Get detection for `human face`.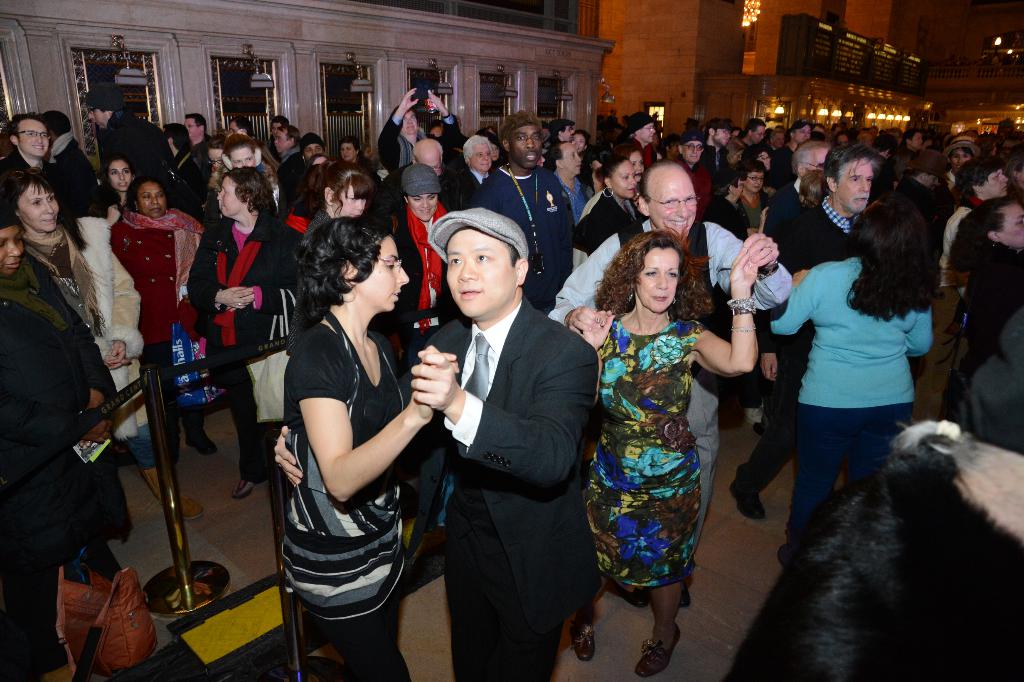
Detection: x1=0, y1=228, x2=29, y2=274.
